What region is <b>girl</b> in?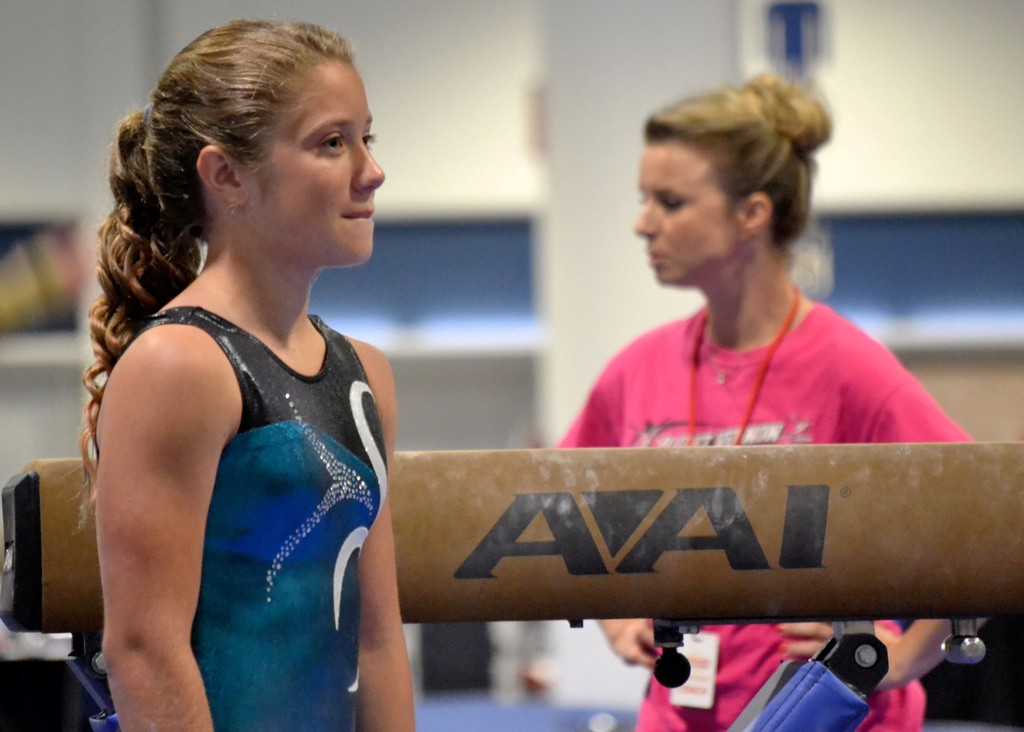
[556, 68, 965, 729].
